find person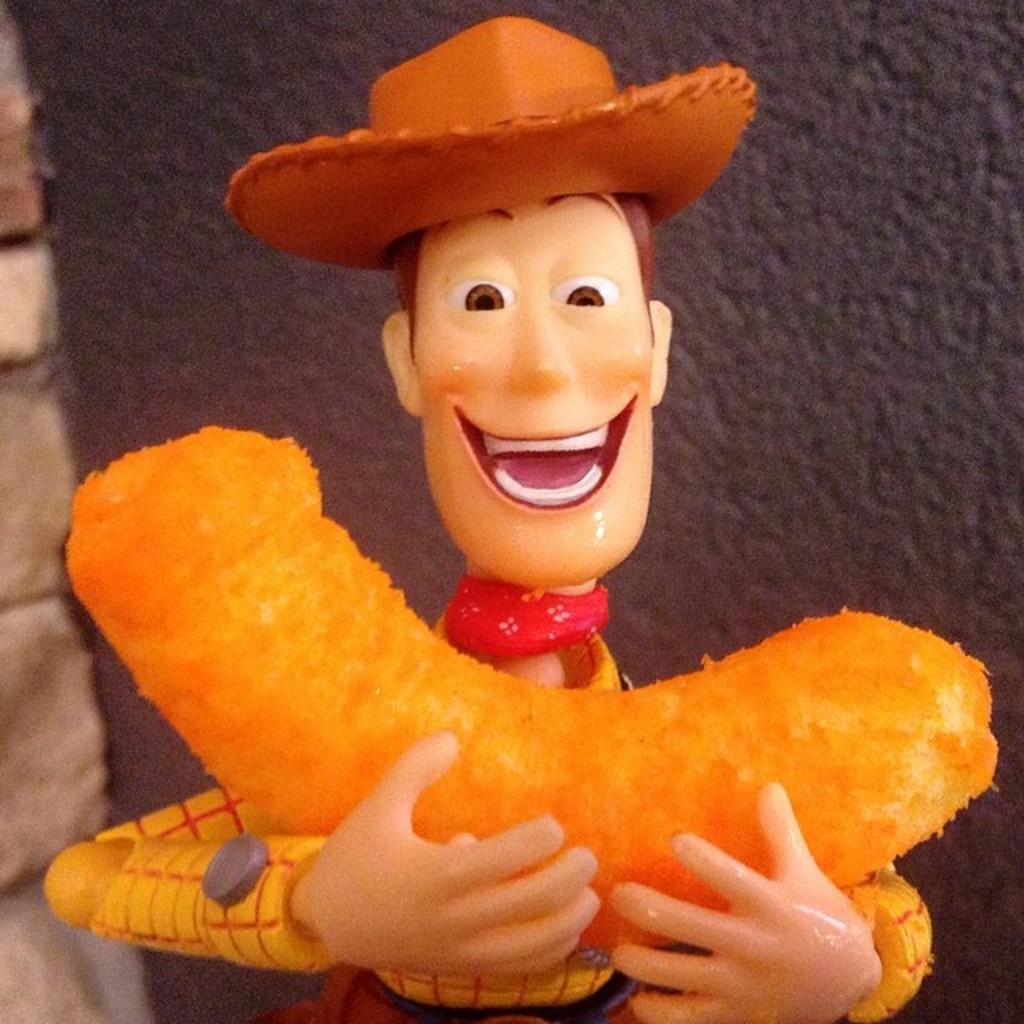
67, 88, 962, 984
